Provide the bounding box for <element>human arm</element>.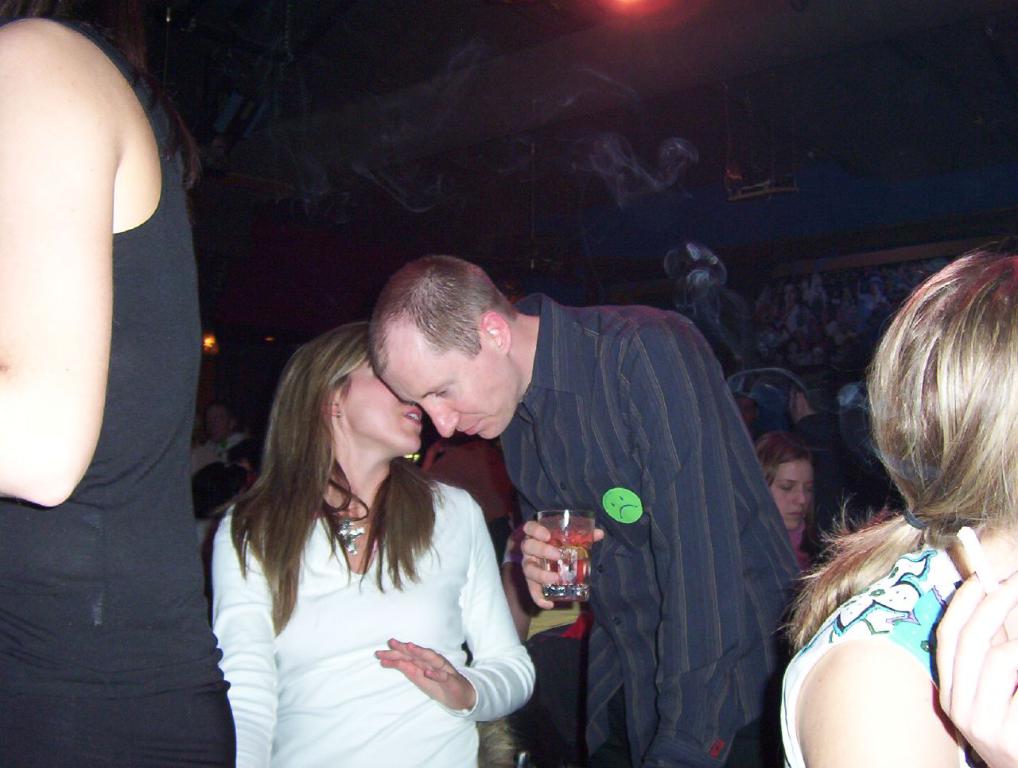
(628,318,748,767).
